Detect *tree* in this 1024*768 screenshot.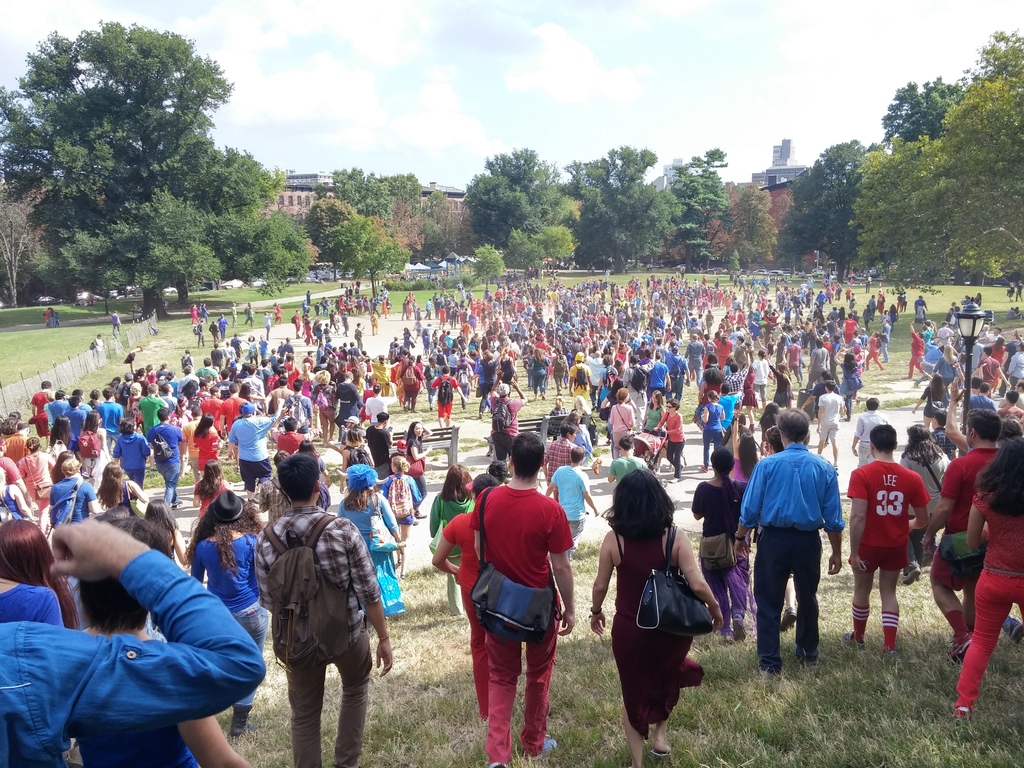
Detection: pyautogui.locateOnScreen(466, 244, 511, 294).
